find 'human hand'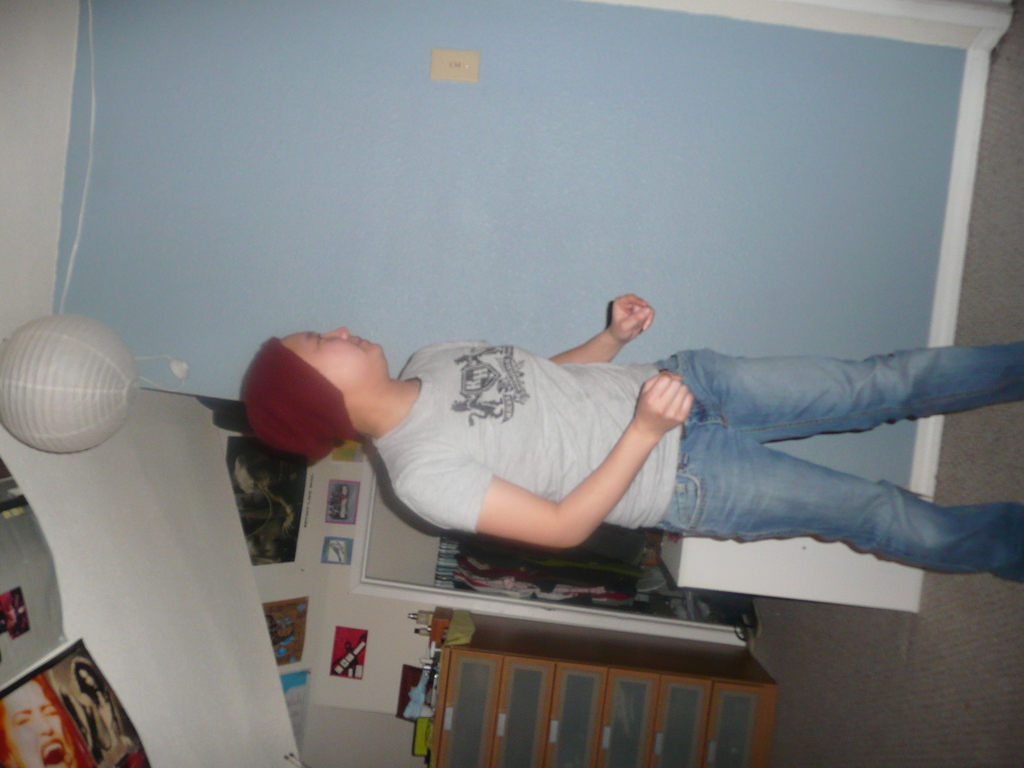
bbox=(118, 730, 138, 754)
